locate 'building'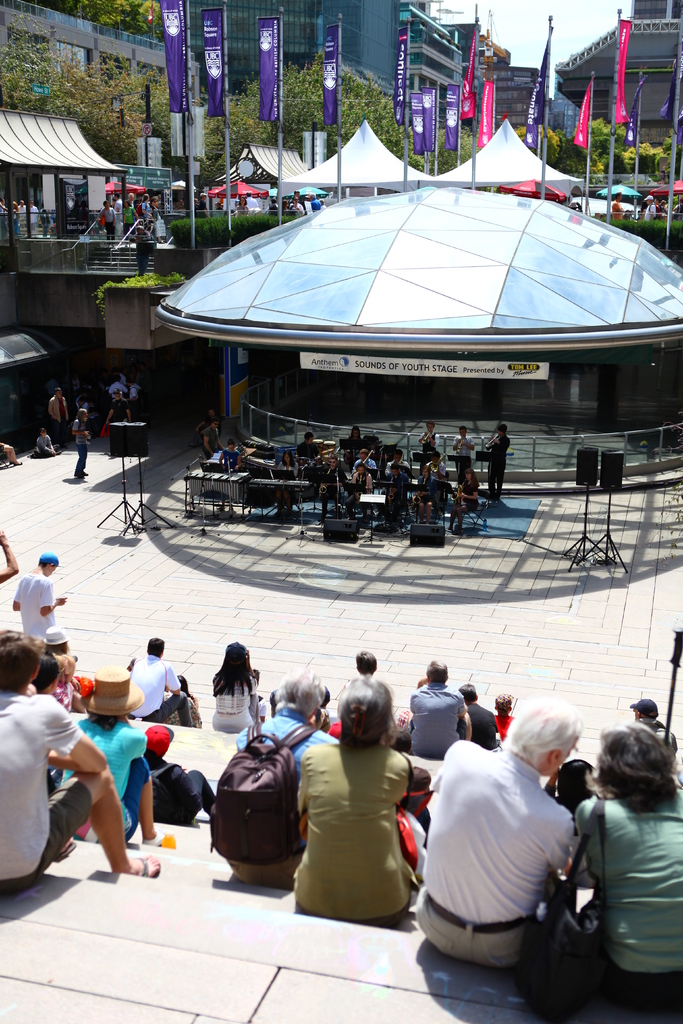
[x1=561, y1=0, x2=682, y2=159]
